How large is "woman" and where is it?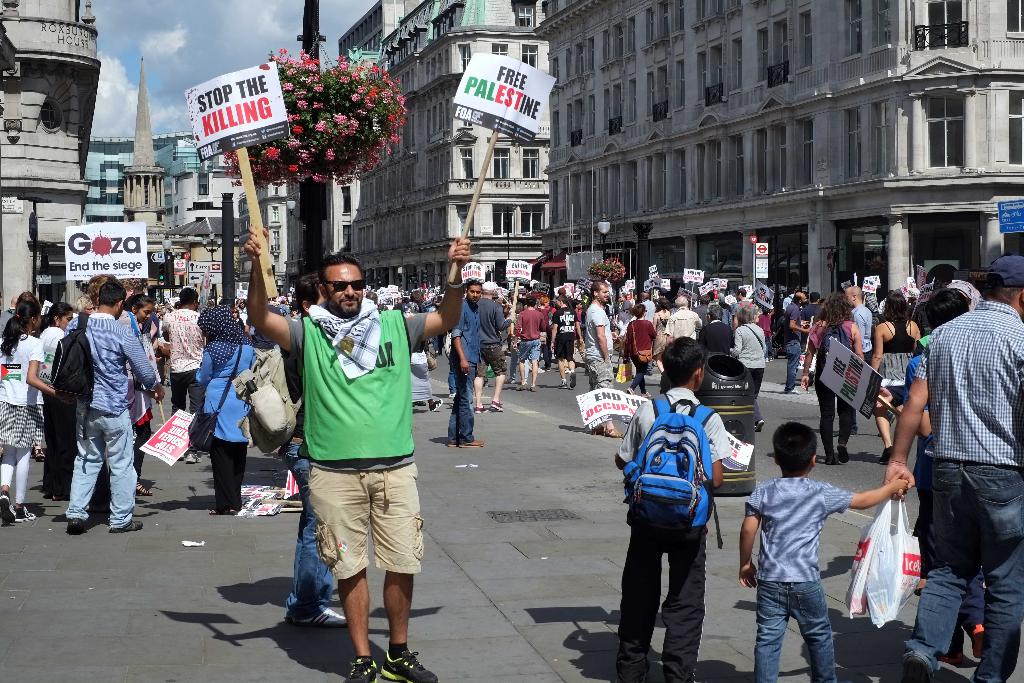
Bounding box: <region>68, 295, 97, 336</region>.
